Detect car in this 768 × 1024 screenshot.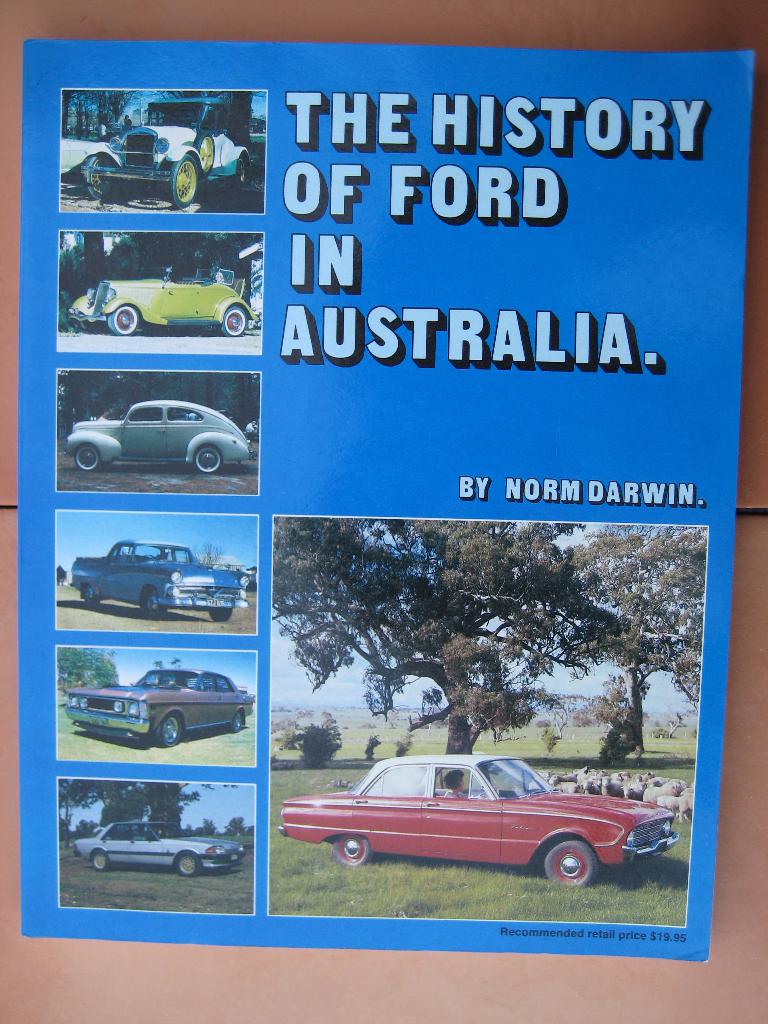
Detection: pyautogui.locateOnScreen(70, 268, 255, 337).
